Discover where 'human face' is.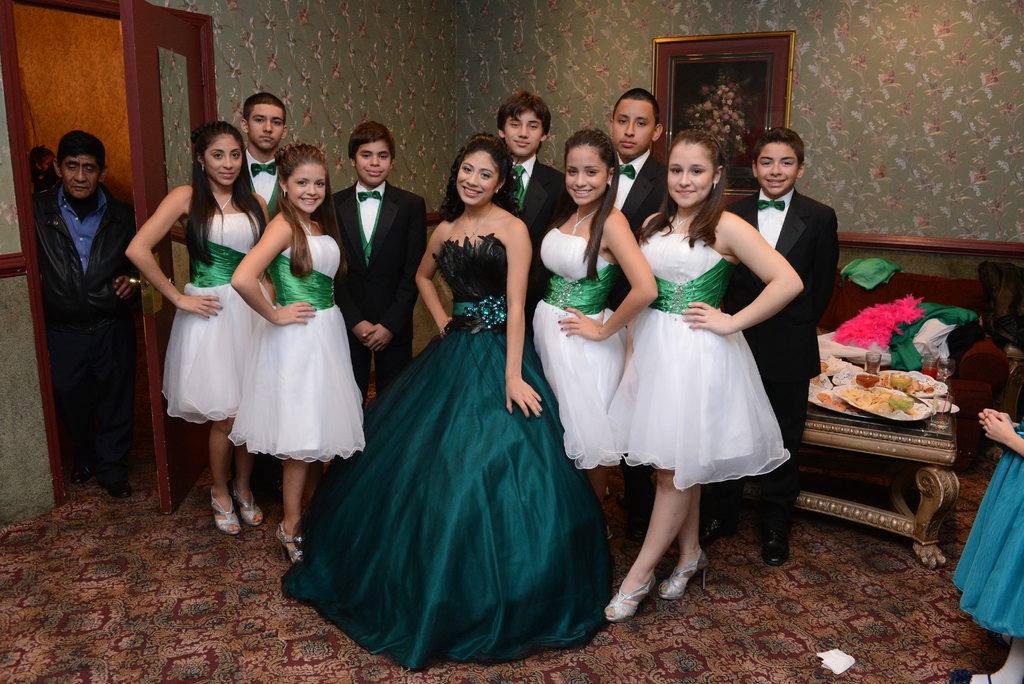
Discovered at <box>198,129,244,186</box>.
